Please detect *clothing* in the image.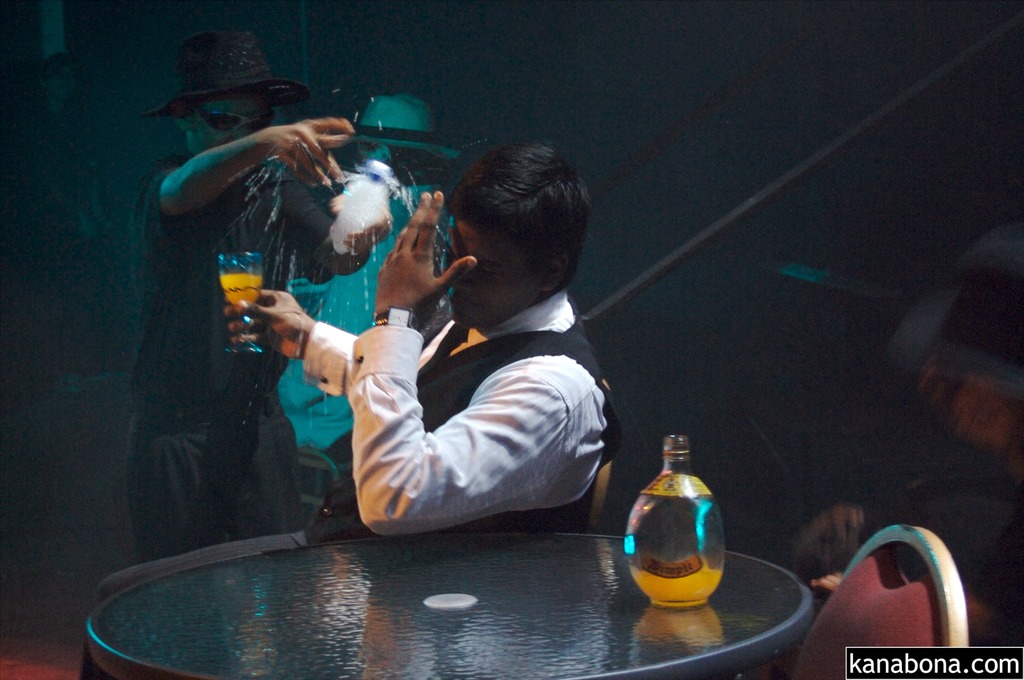
[120, 150, 360, 568].
